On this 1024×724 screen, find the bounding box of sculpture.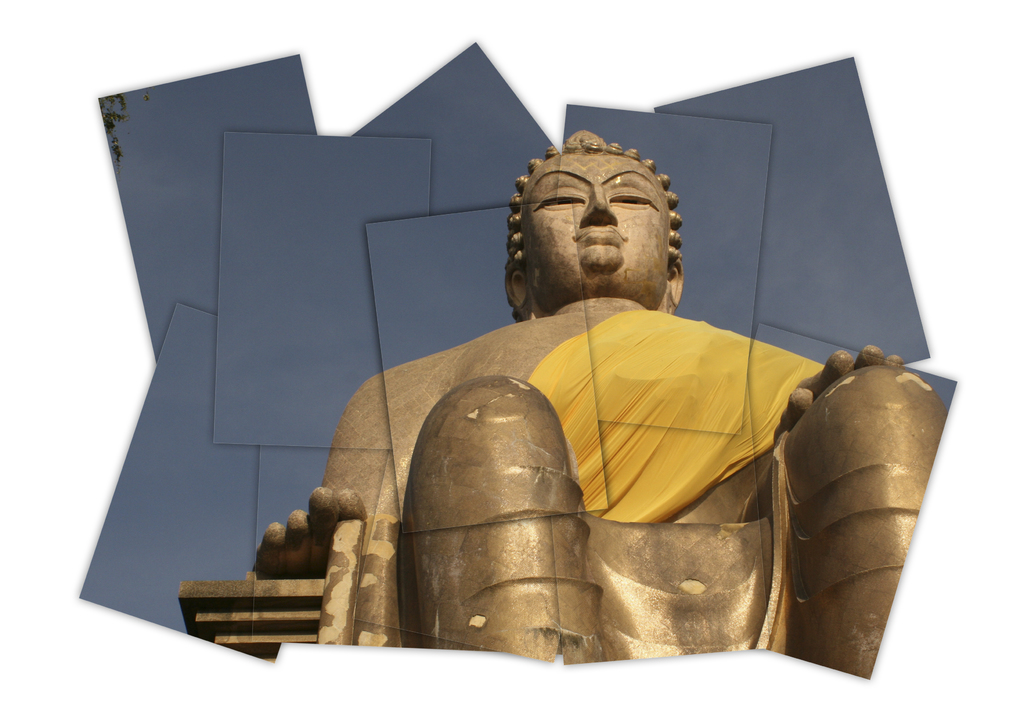
Bounding box: [left=126, top=70, right=942, bottom=688].
